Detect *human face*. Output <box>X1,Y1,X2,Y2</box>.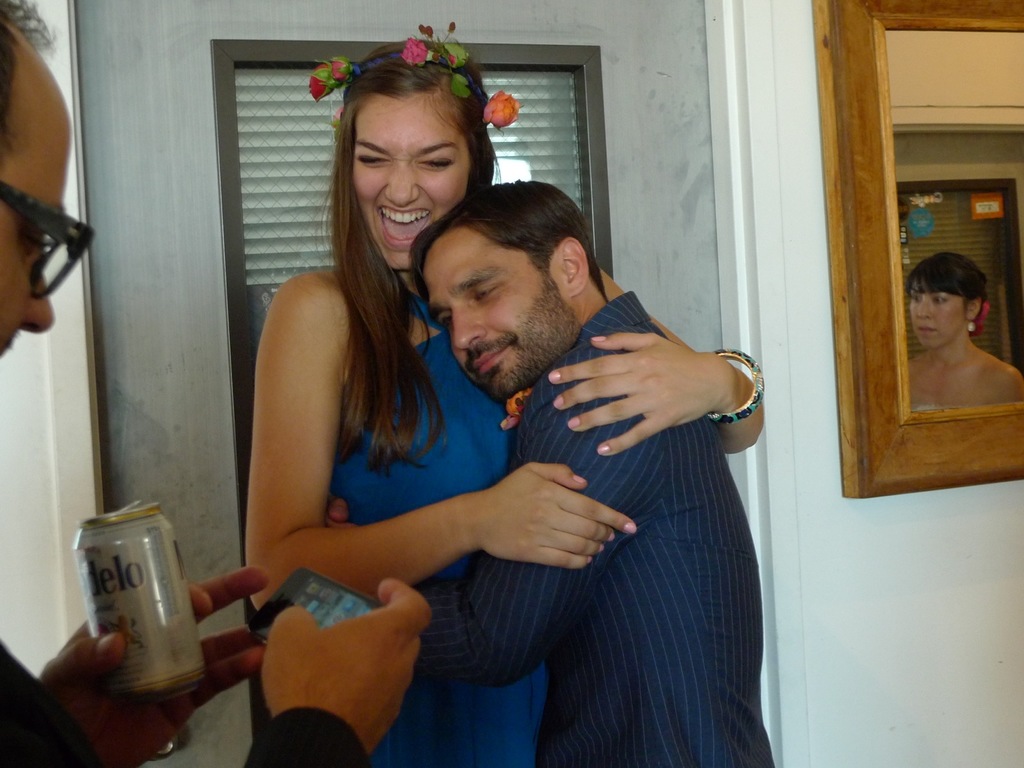
<box>433,245,565,401</box>.
